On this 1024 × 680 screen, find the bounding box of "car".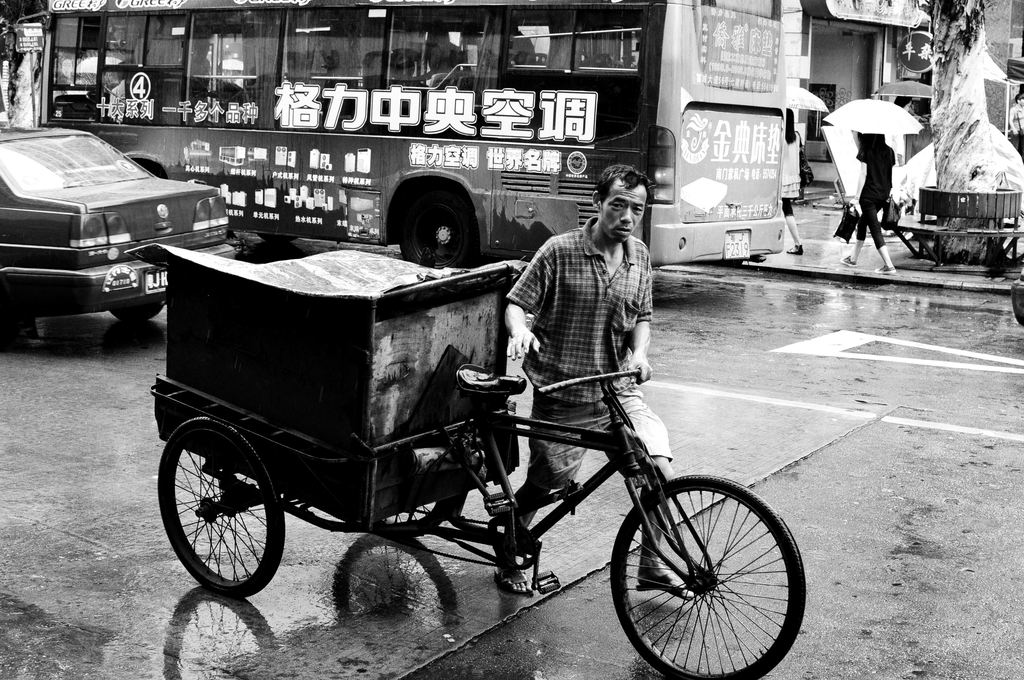
Bounding box: left=0, top=117, right=228, bottom=328.
